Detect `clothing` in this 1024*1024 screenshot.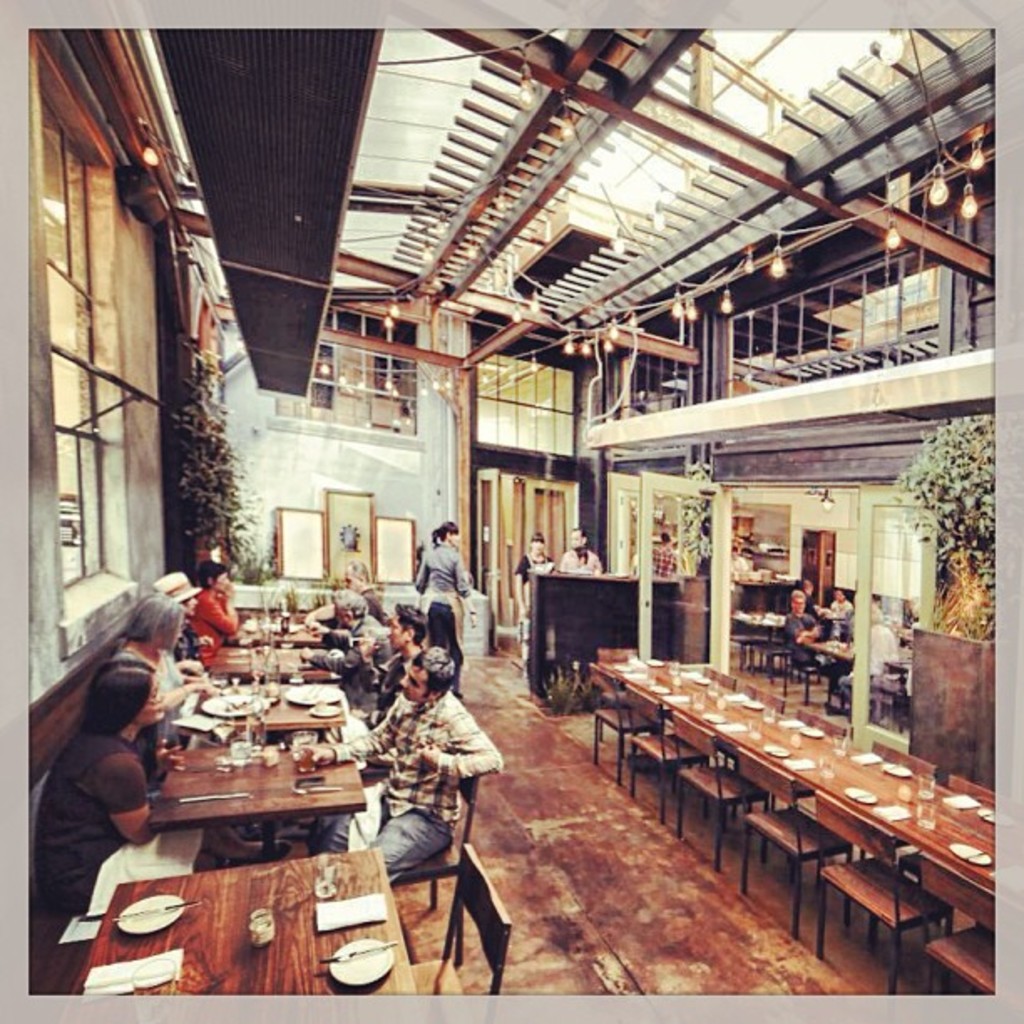
Detection: 328/606/383/679.
